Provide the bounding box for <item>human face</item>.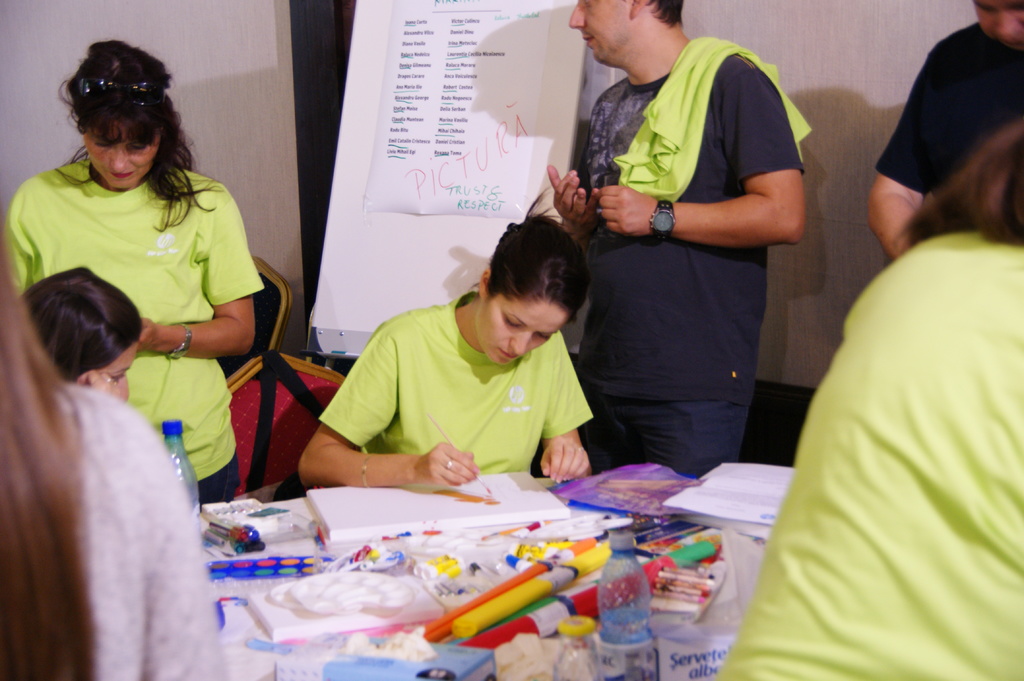
[x1=104, y1=345, x2=138, y2=403].
